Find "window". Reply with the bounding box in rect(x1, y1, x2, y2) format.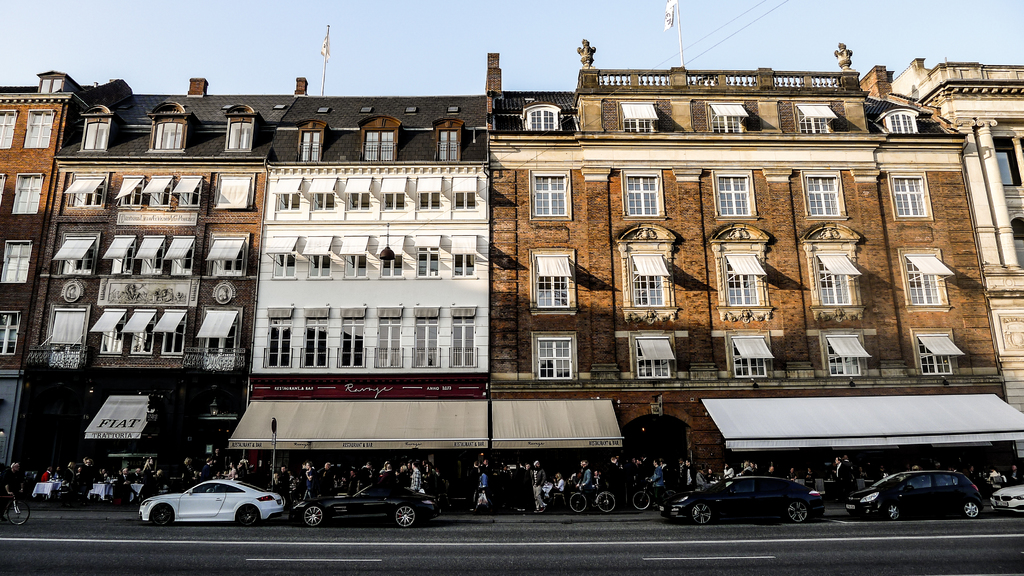
rect(63, 173, 106, 208).
